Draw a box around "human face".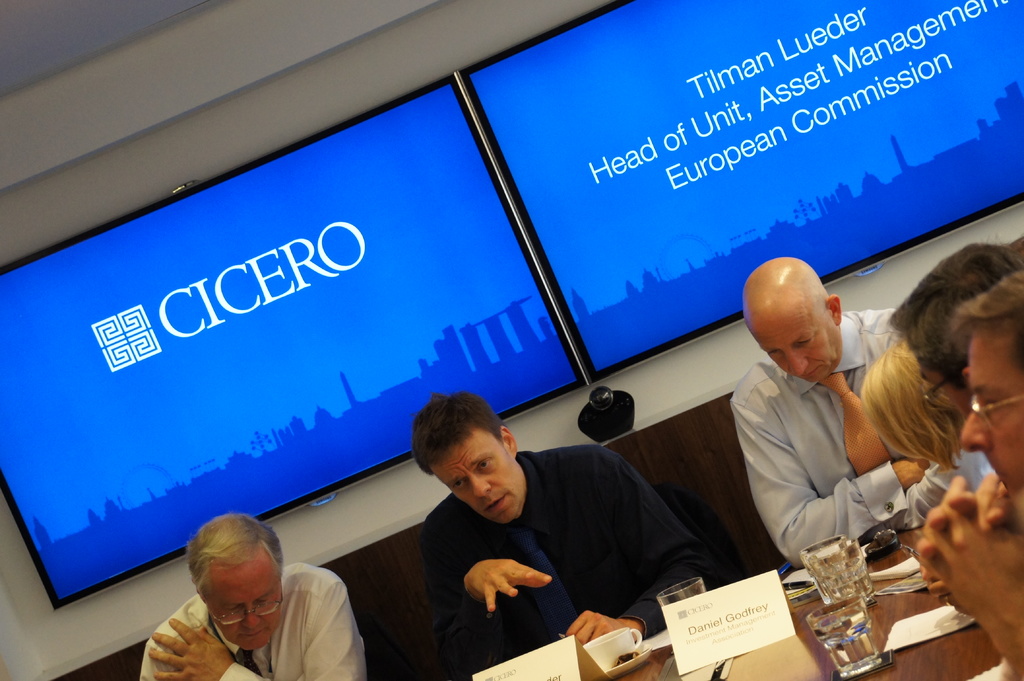
{"x1": 432, "y1": 429, "x2": 525, "y2": 520}.
